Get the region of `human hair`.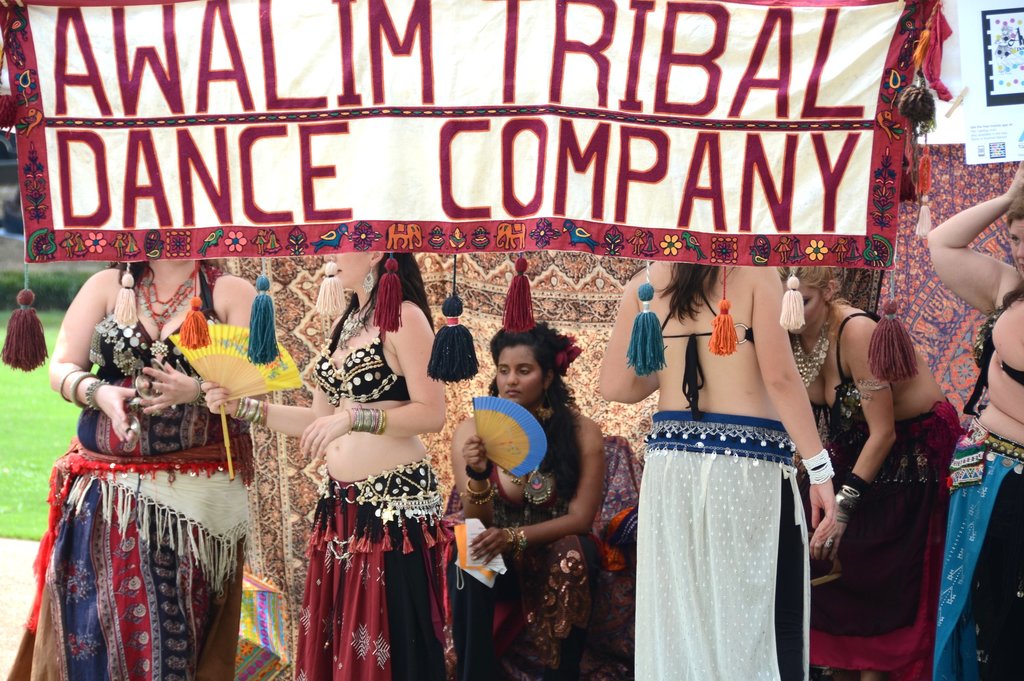
rect(488, 315, 570, 392).
